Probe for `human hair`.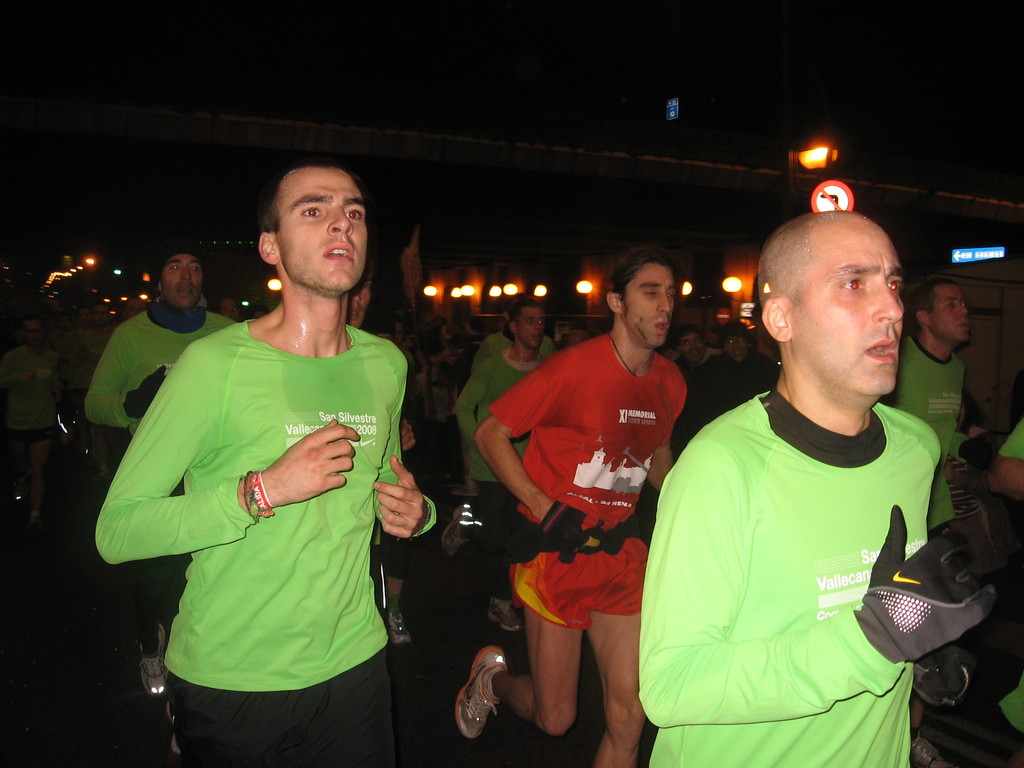
Probe result: <bbox>906, 275, 960, 329</bbox>.
